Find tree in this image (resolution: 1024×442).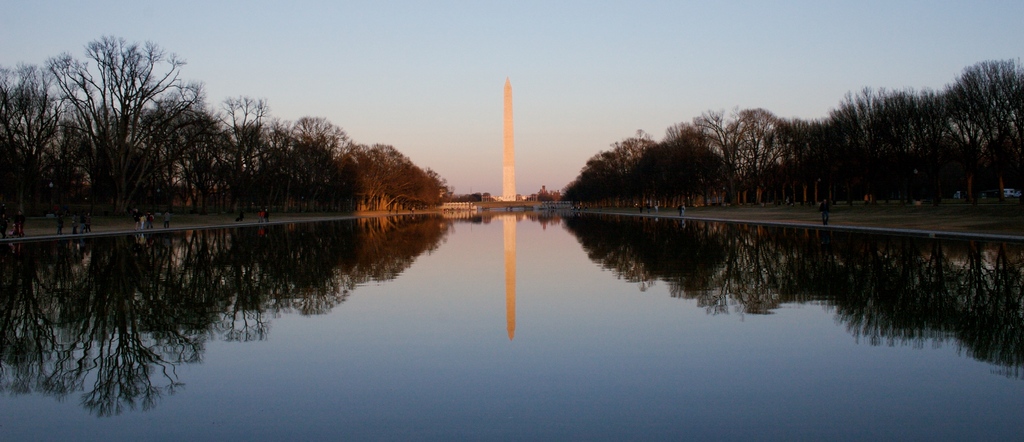
(0,65,66,190).
